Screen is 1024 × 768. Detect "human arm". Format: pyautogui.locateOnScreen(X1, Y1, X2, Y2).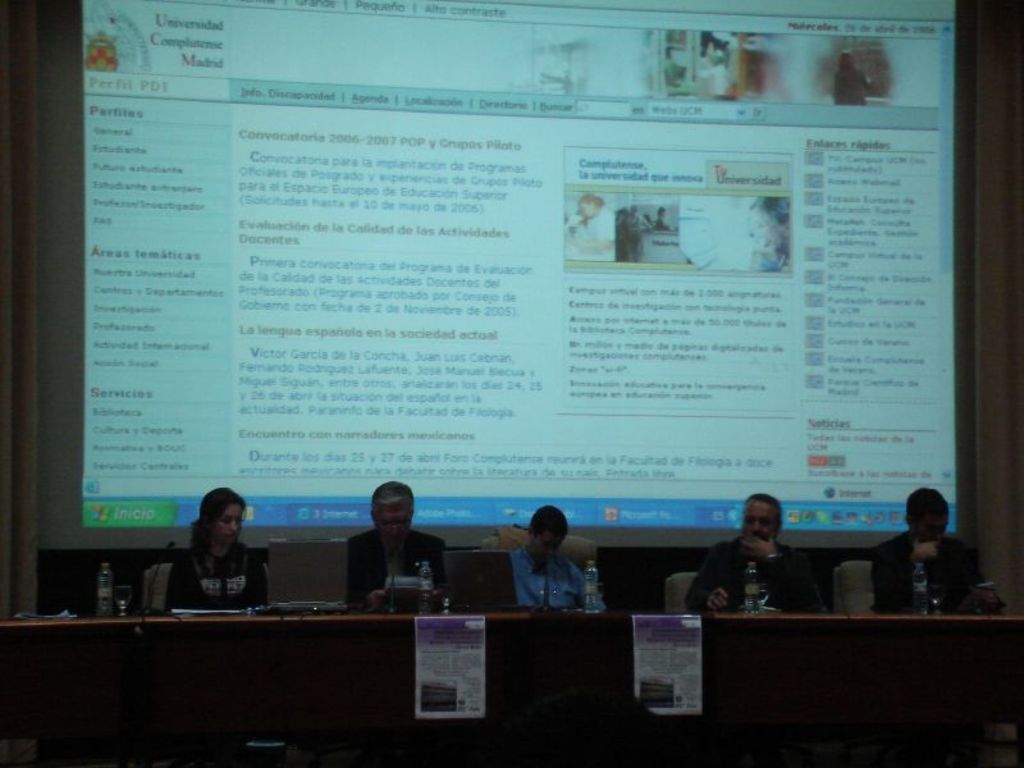
pyautogui.locateOnScreen(344, 536, 385, 611).
